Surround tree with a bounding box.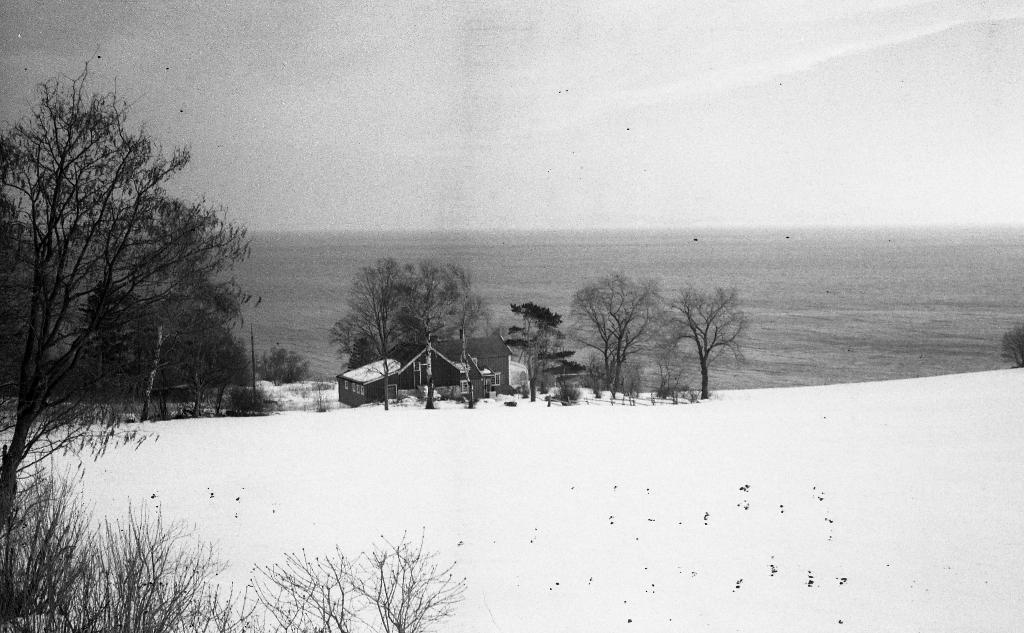
148, 292, 257, 415.
